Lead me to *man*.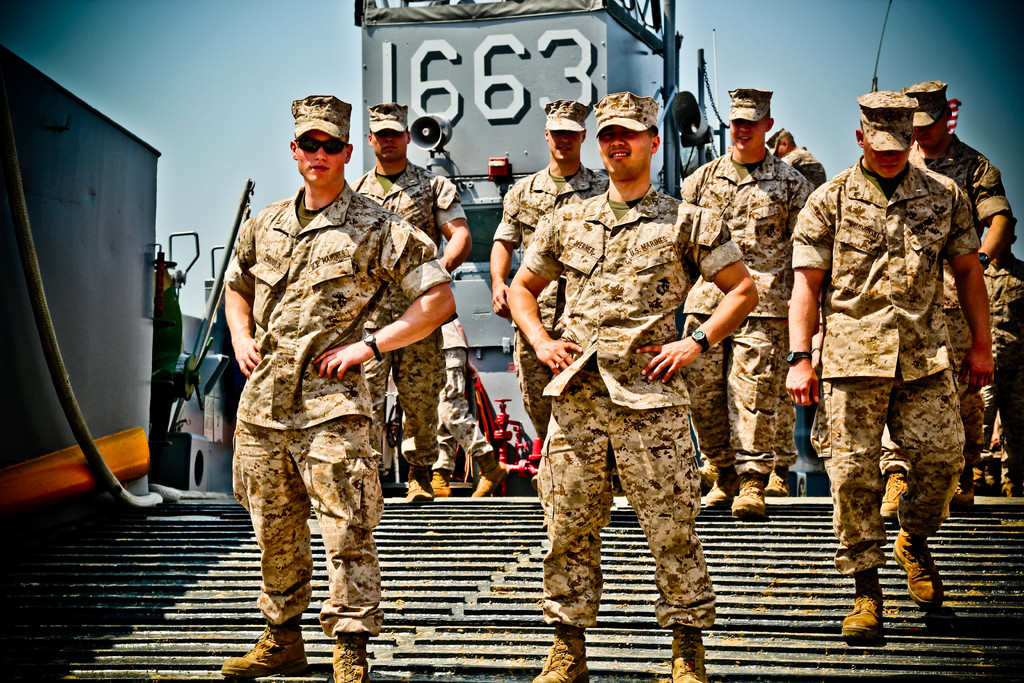
Lead to detection(506, 92, 755, 682).
